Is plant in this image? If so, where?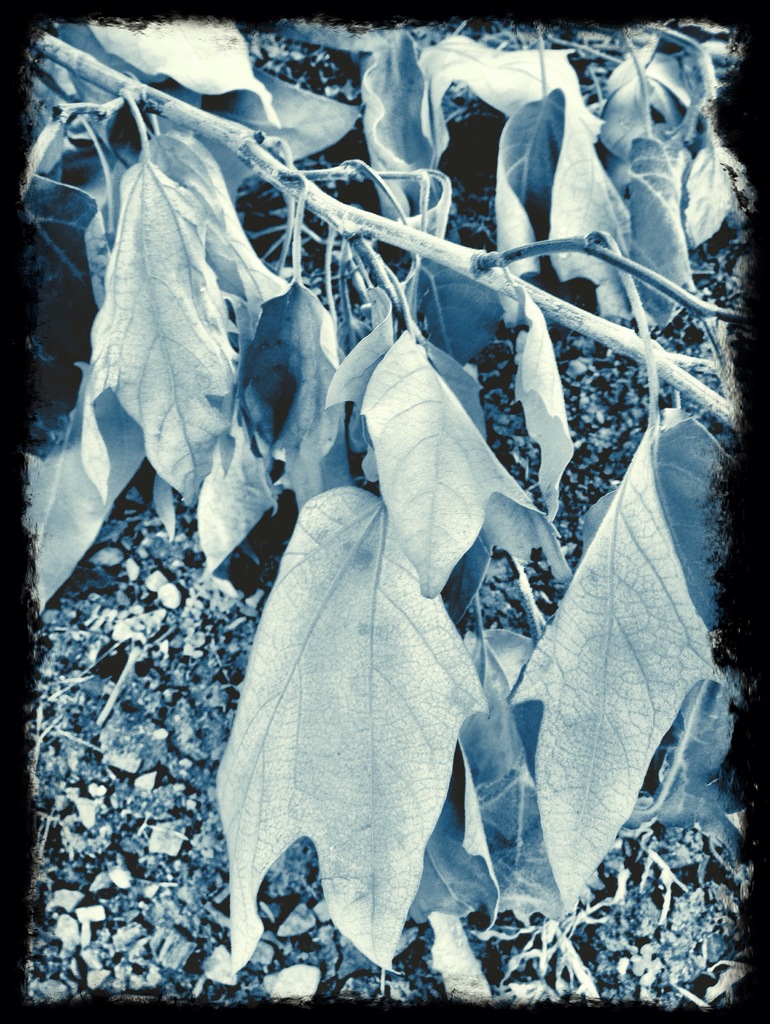
Yes, at crop(7, 15, 751, 1012).
